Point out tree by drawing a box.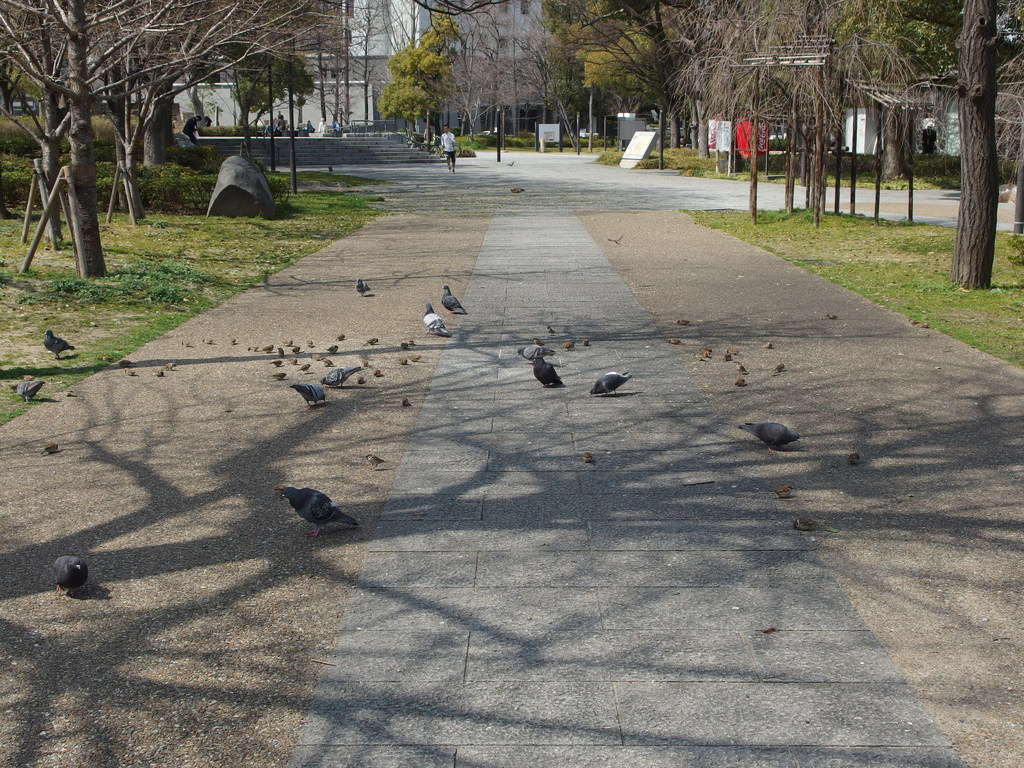
box=[188, 0, 315, 184].
